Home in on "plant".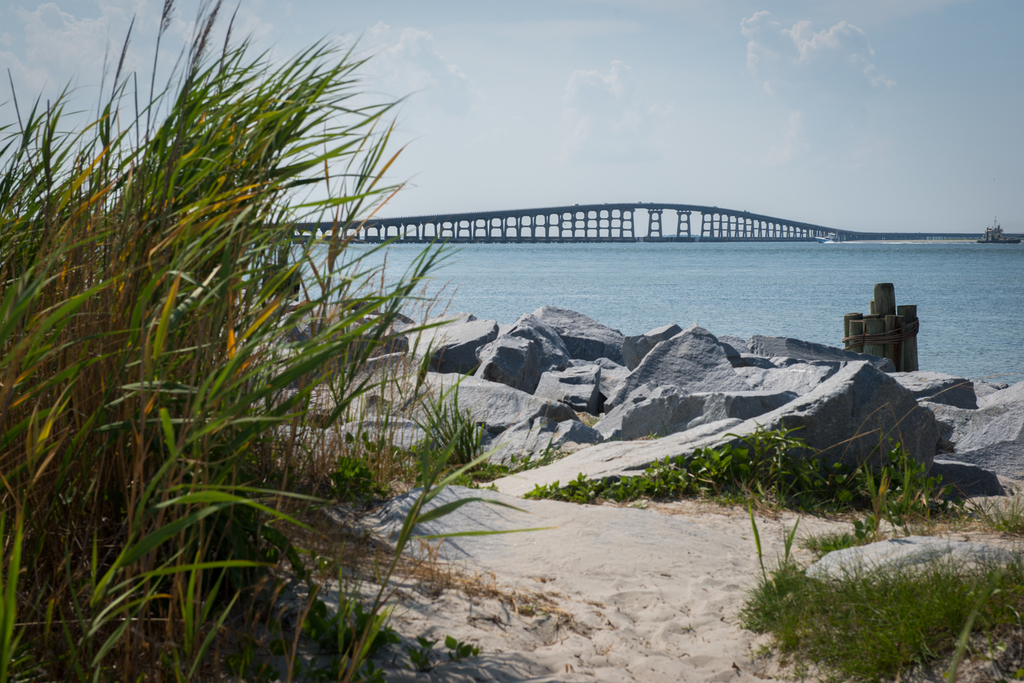
Homed in at locate(0, 0, 539, 682).
